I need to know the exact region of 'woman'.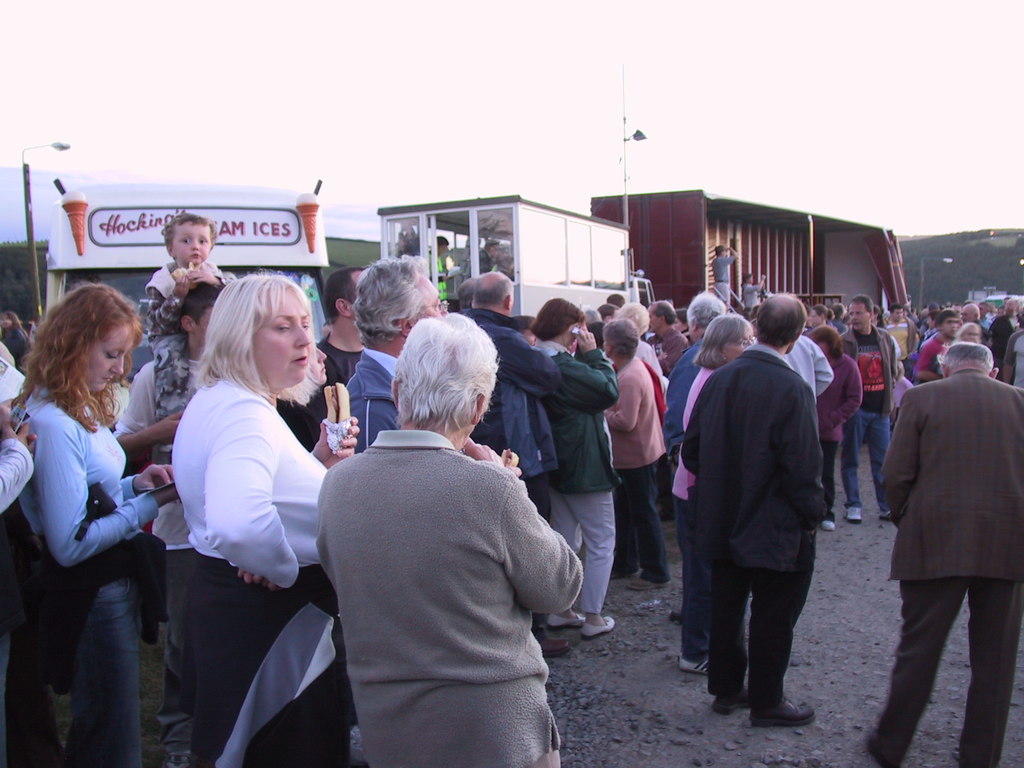
Region: bbox=[799, 327, 862, 519].
